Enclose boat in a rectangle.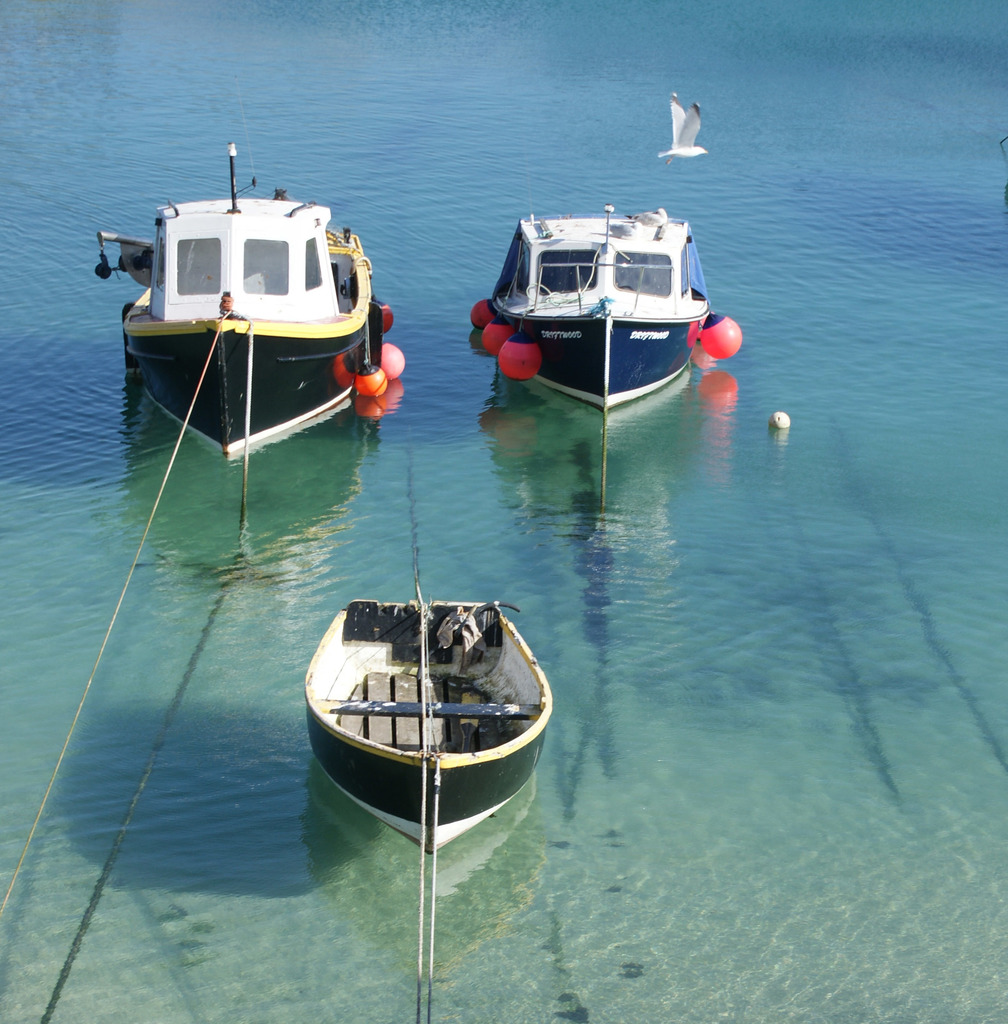
l=97, t=130, r=428, b=468.
